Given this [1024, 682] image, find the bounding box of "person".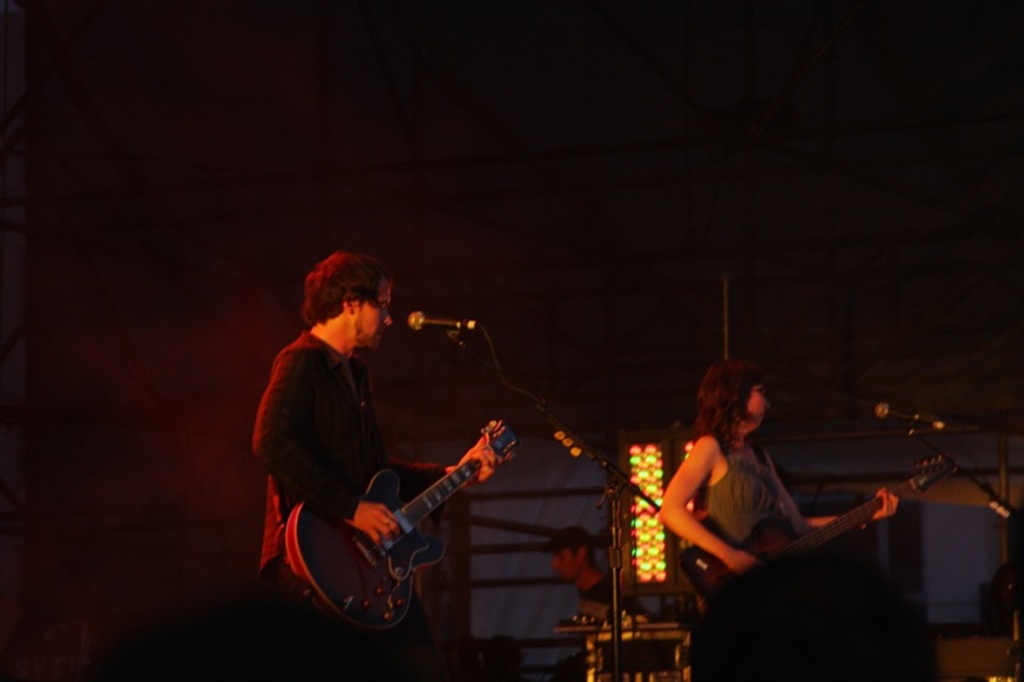
(x1=253, y1=255, x2=502, y2=681).
